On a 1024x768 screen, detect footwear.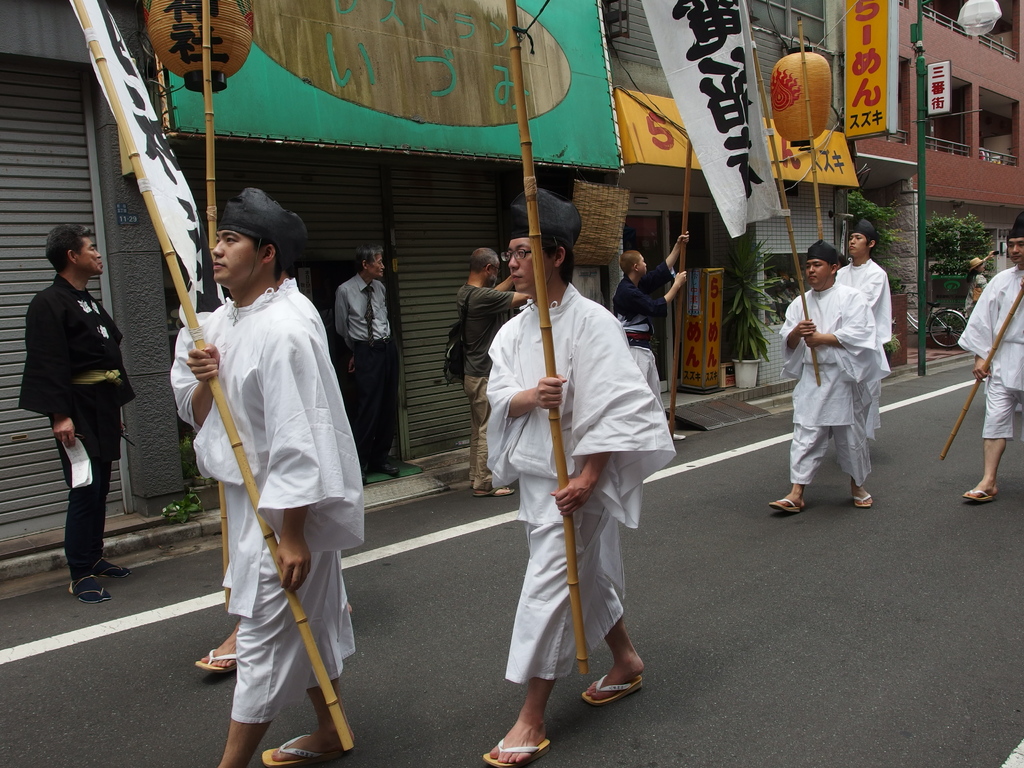
x1=847 y1=490 x2=874 y2=511.
